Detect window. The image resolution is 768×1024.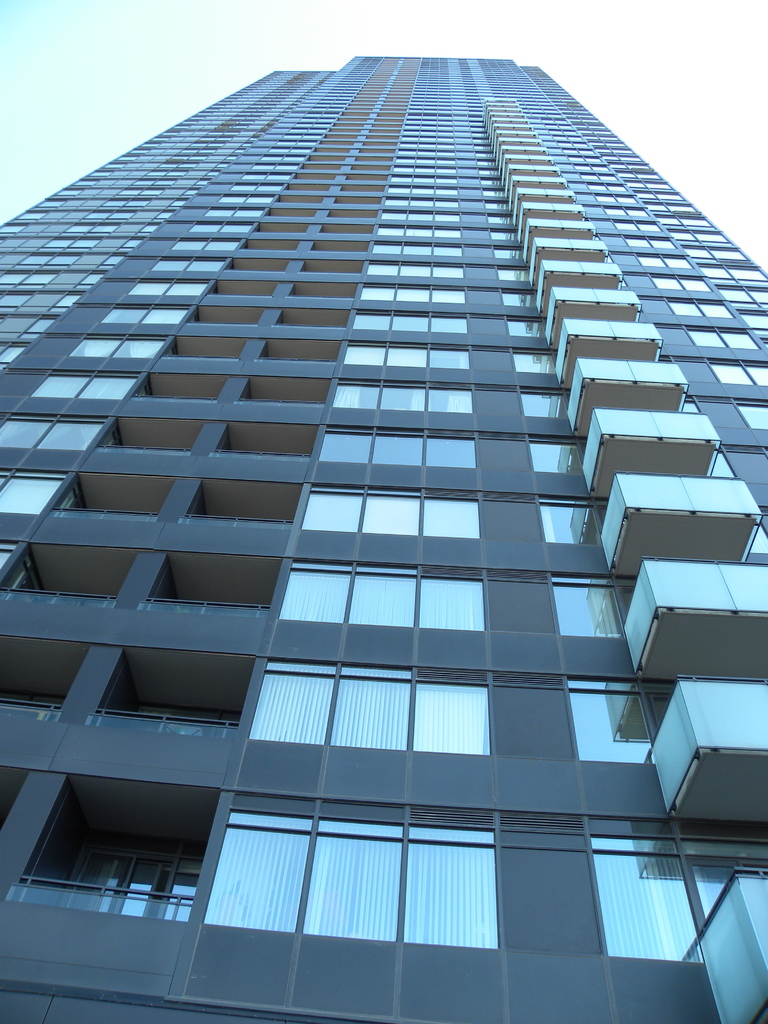
{"x1": 611, "y1": 212, "x2": 650, "y2": 236}.
